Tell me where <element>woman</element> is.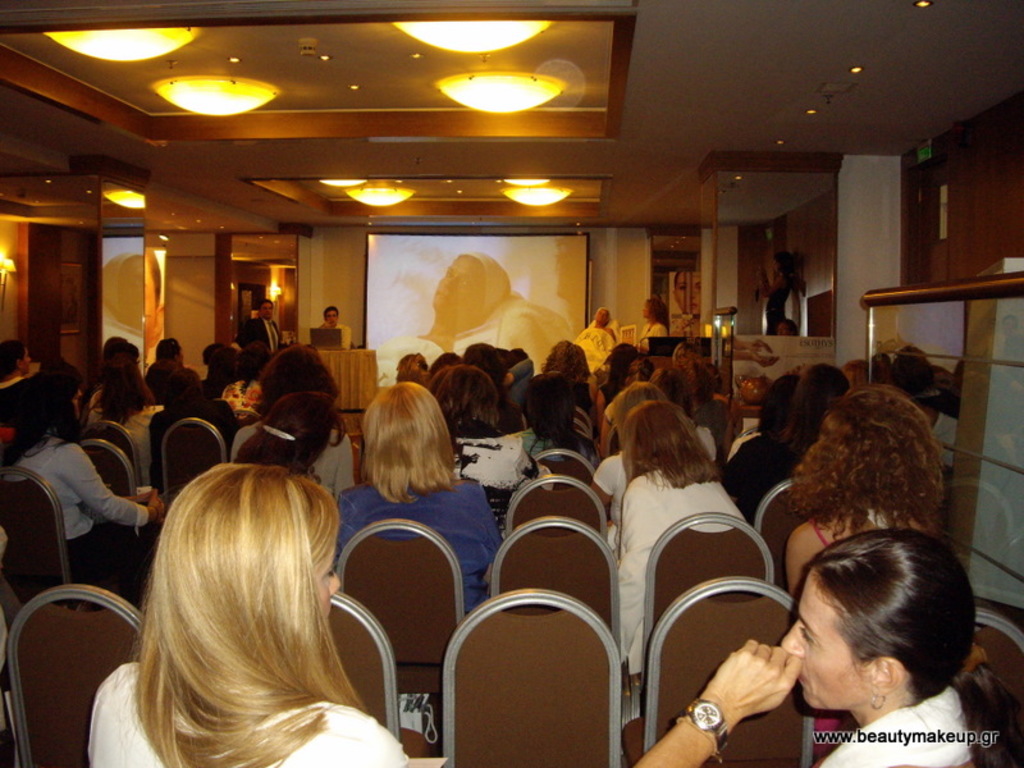
<element>woman</element> is at [232,393,347,483].
